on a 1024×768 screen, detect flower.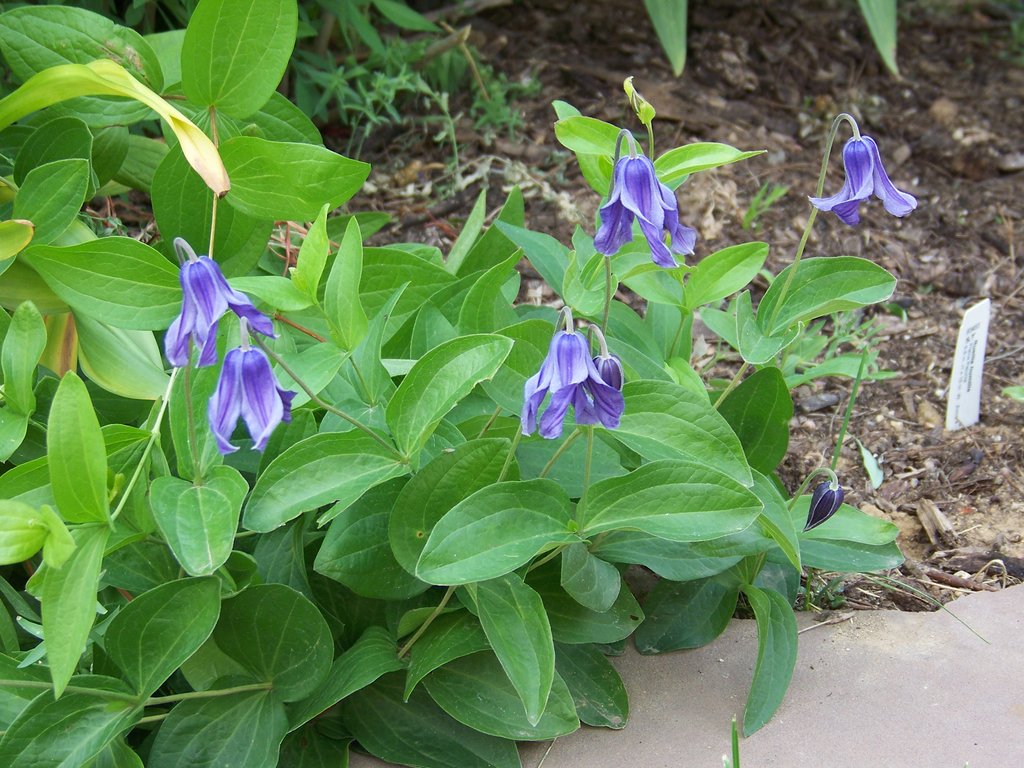
detection(805, 480, 844, 533).
